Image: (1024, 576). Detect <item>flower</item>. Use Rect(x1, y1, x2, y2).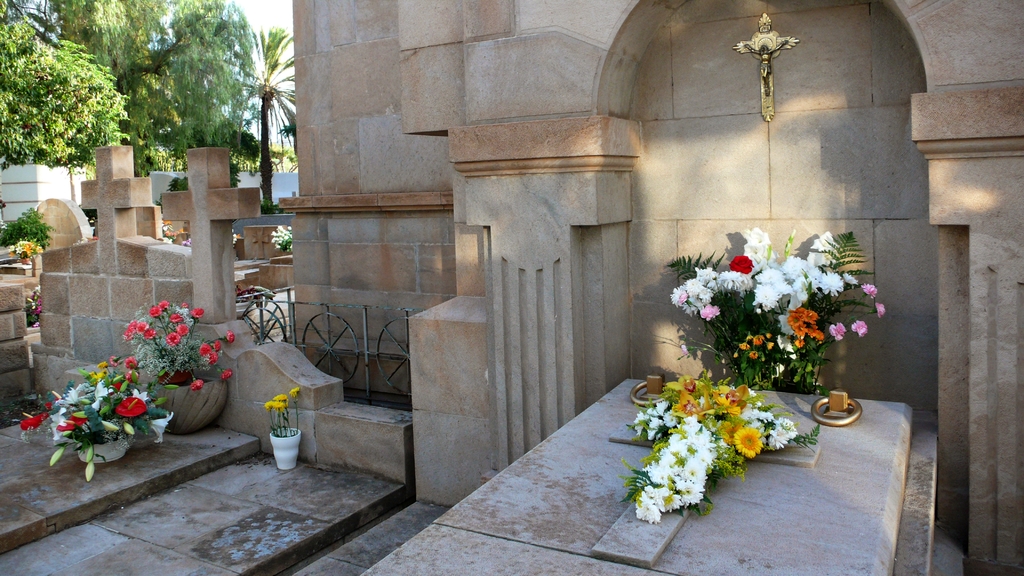
Rect(167, 310, 181, 324).
